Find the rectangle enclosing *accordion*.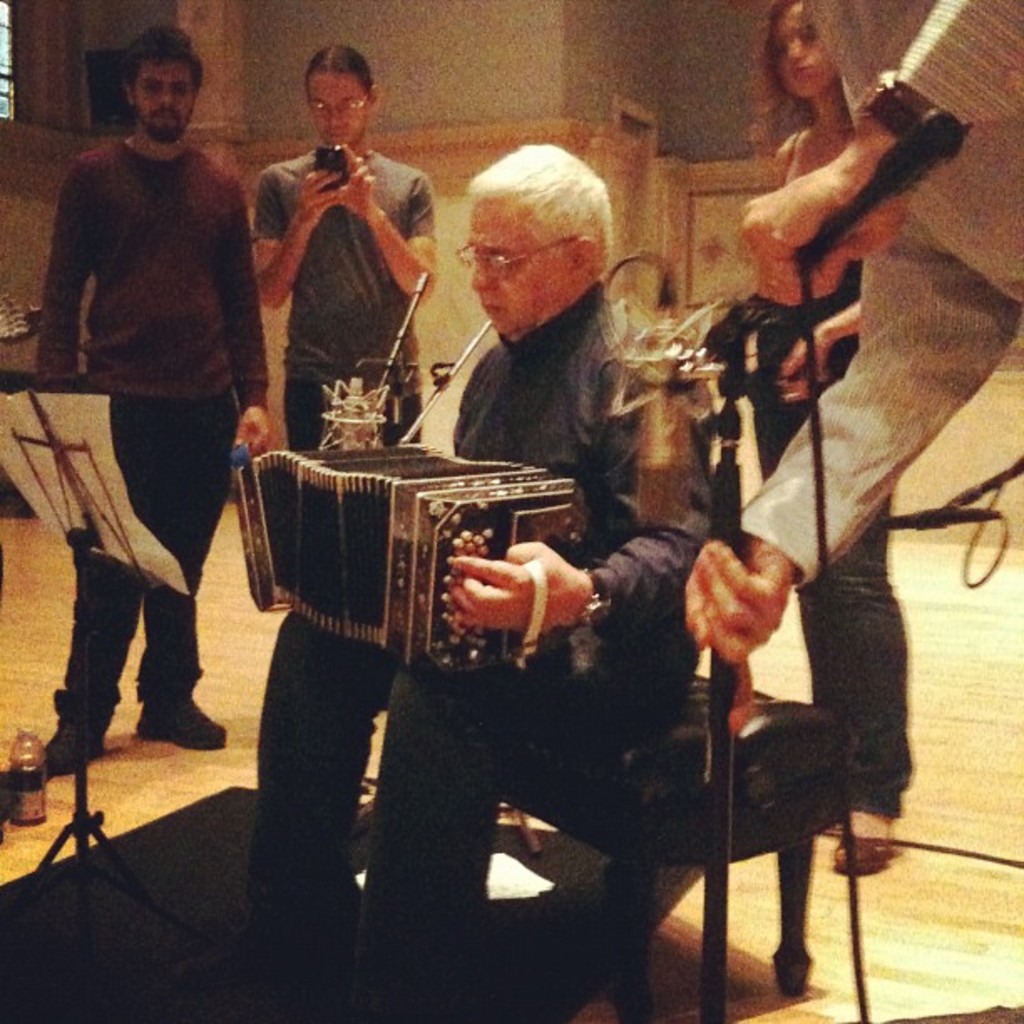
left=241, top=423, right=586, bottom=688.
